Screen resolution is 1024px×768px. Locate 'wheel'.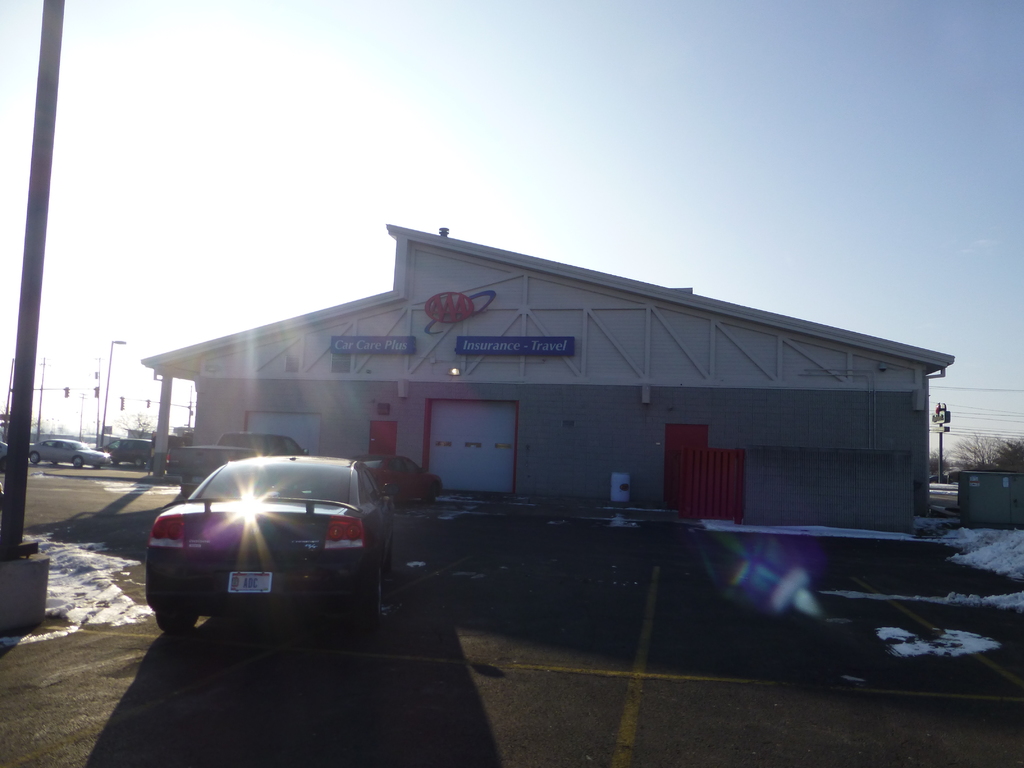
{"left": 365, "top": 568, "right": 382, "bottom": 629}.
